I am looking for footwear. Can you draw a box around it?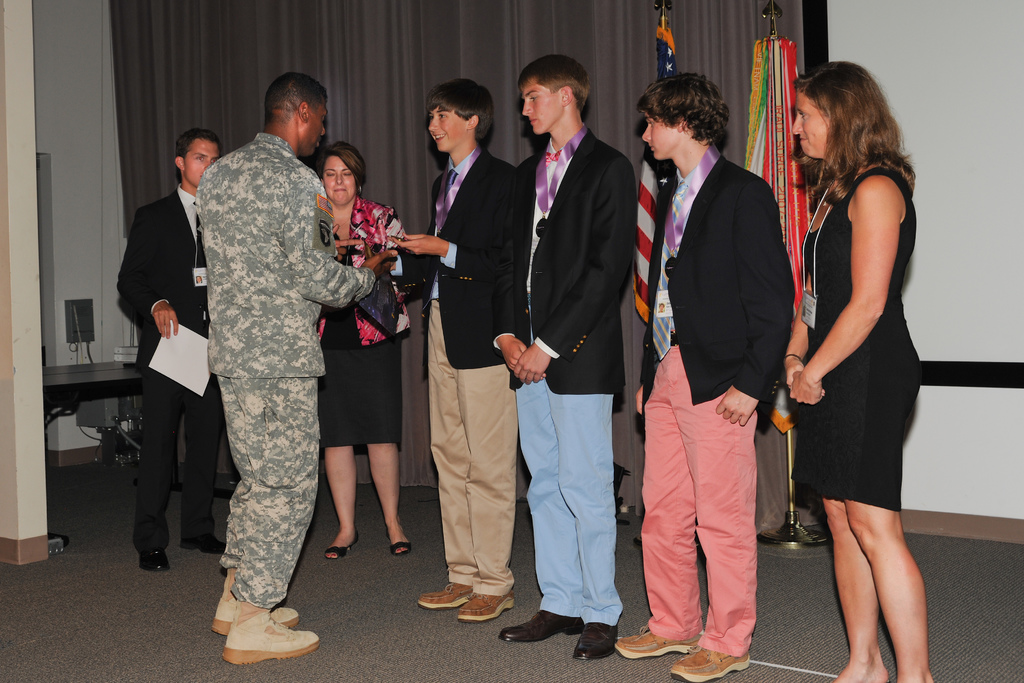
Sure, the bounding box is 319/533/364/559.
